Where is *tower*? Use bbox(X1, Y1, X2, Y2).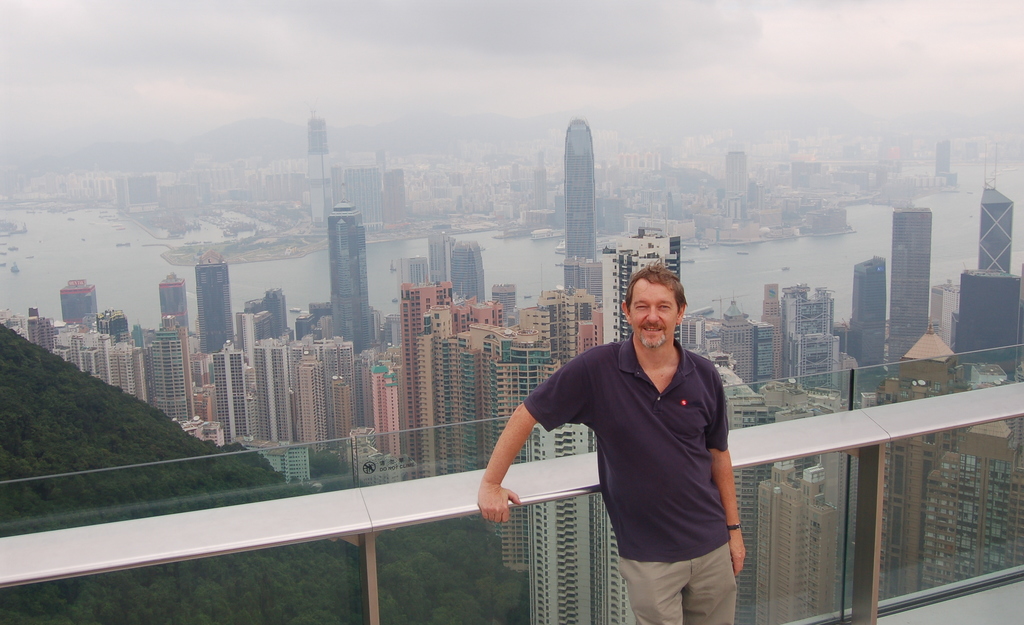
bbox(156, 269, 194, 362).
